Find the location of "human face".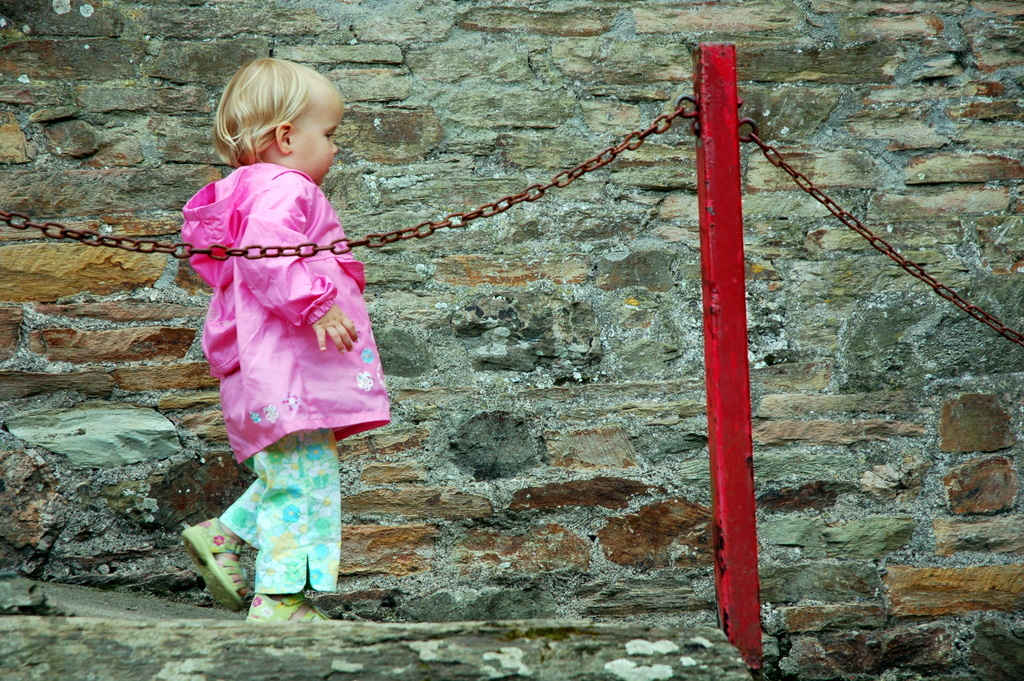
Location: select_region(292, 94, 346, 186).
